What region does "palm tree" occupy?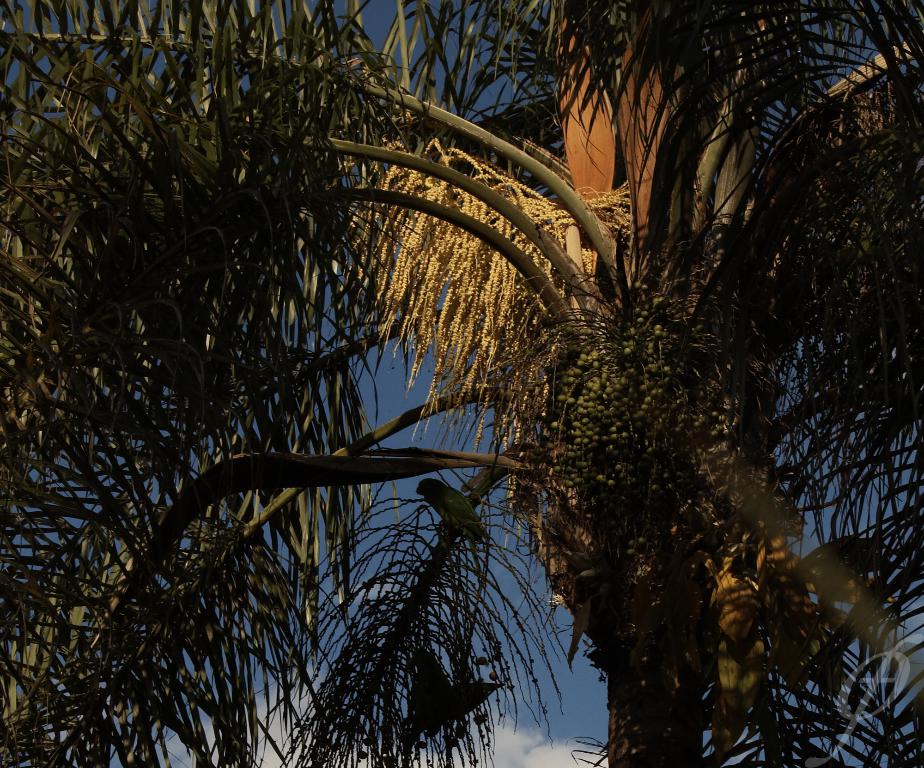
bbox(0, 0, 923, 767).
